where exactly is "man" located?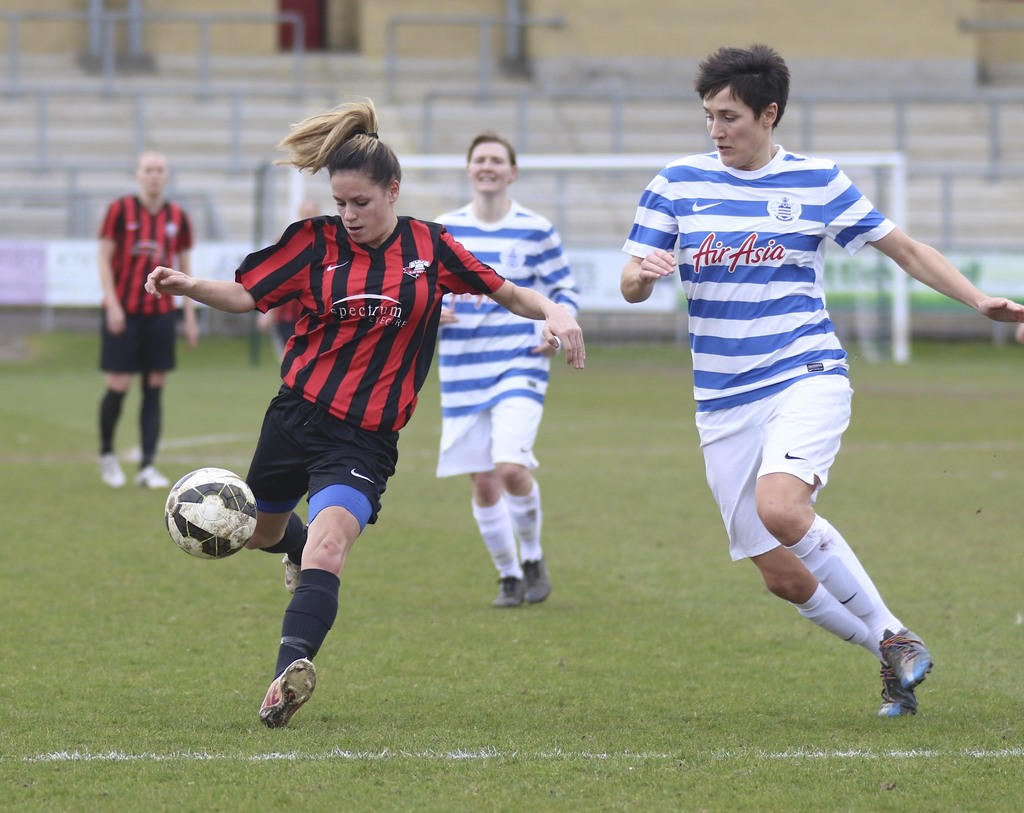
Its bounding box is BBox(88, 151, 205, 490).
